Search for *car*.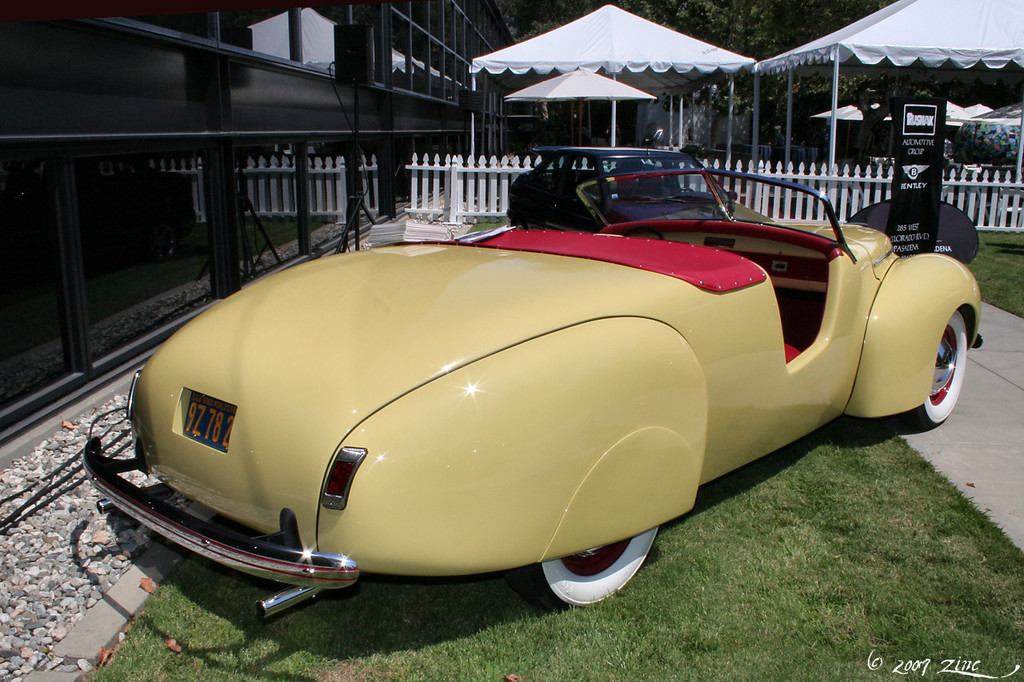
Found at (x1=501, y1=134, x2=758, y2=228).
